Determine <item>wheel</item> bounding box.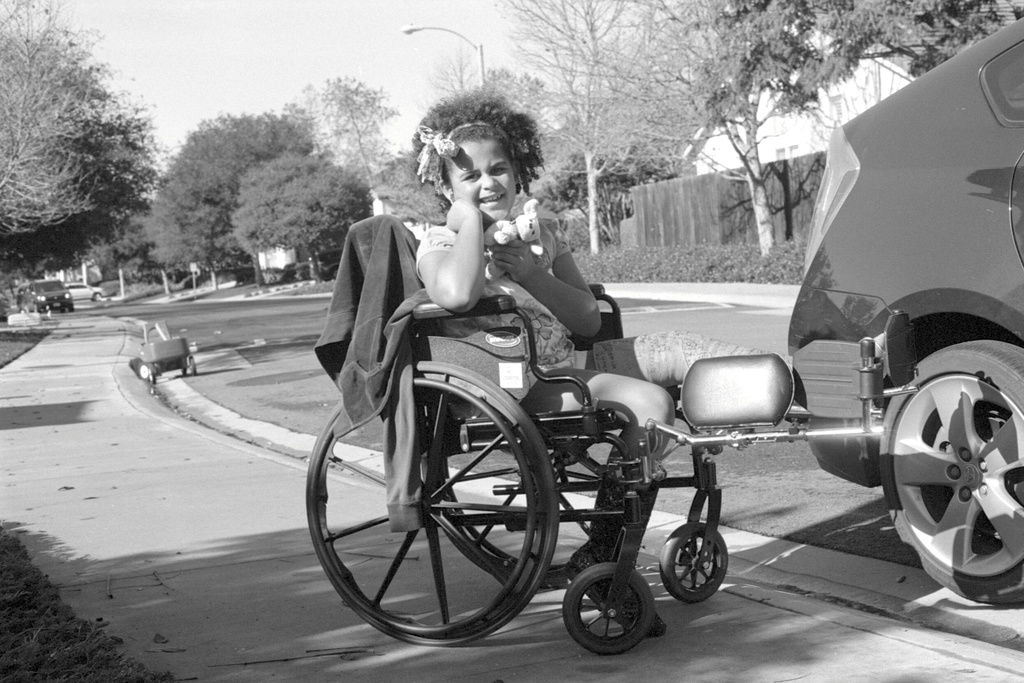
Determined: {"x1": 180, "y1": 361, "x2": 186, "y2": 374}.
